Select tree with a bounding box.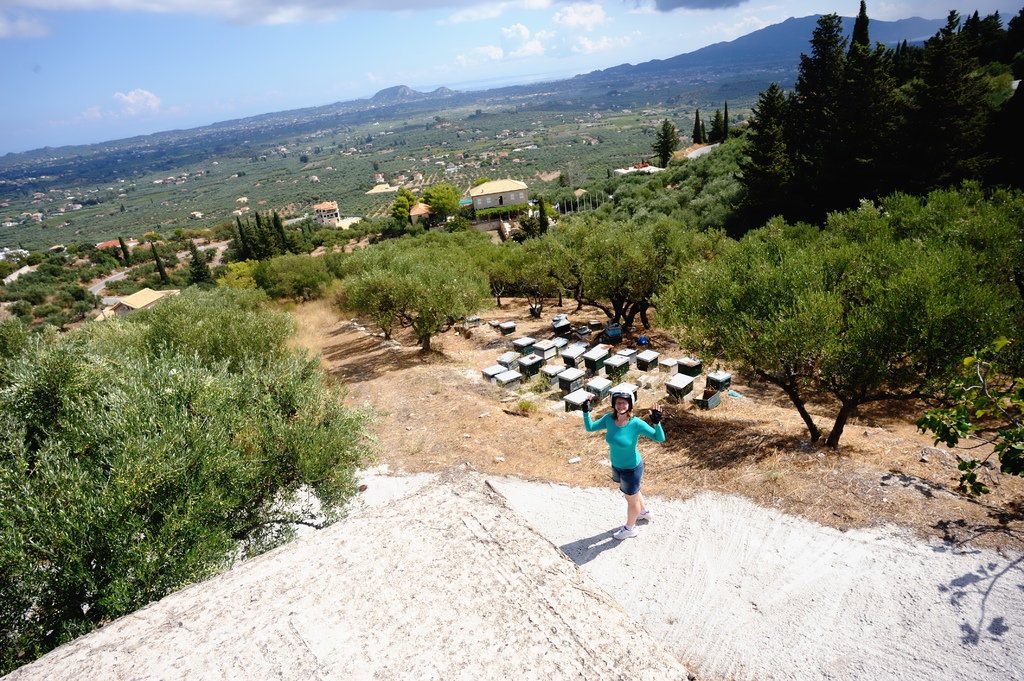
crop(118, 238, 129, 264).
